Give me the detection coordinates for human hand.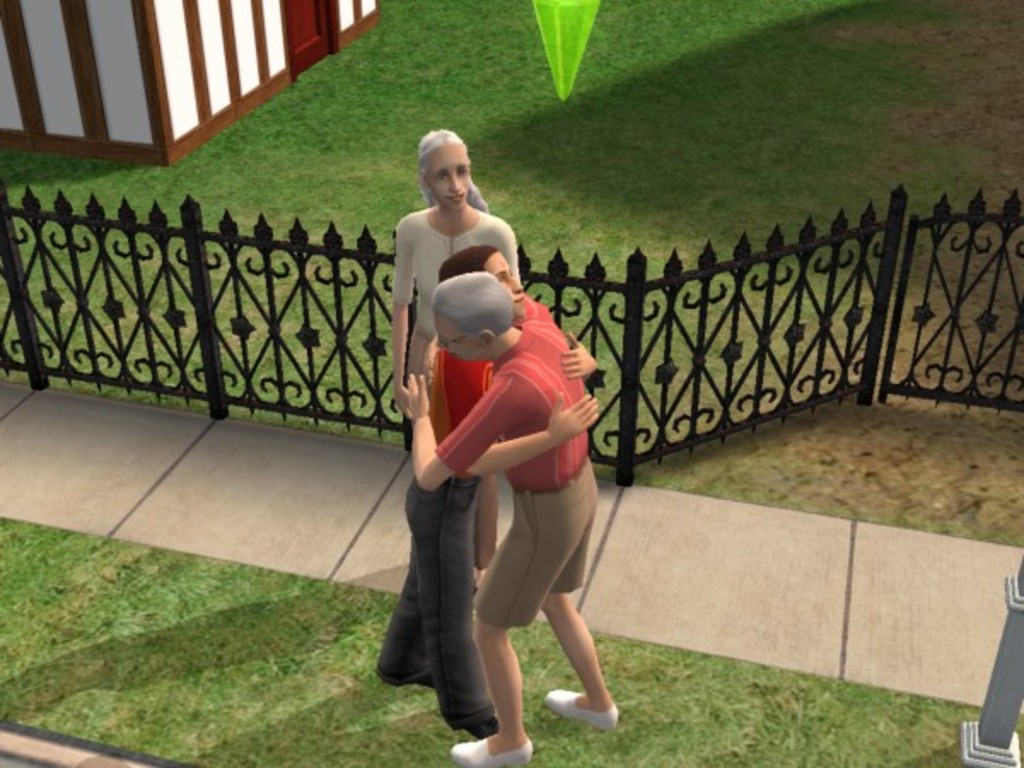
<bbox>561, 333, 599, 381</bbox>.
